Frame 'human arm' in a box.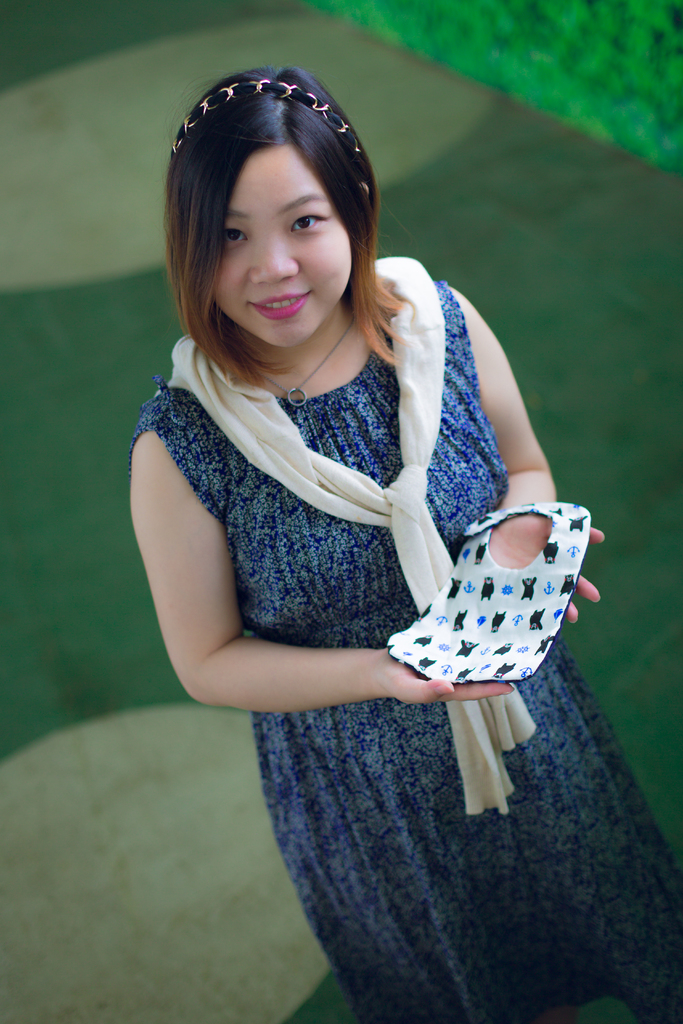
122/432/447/740.
